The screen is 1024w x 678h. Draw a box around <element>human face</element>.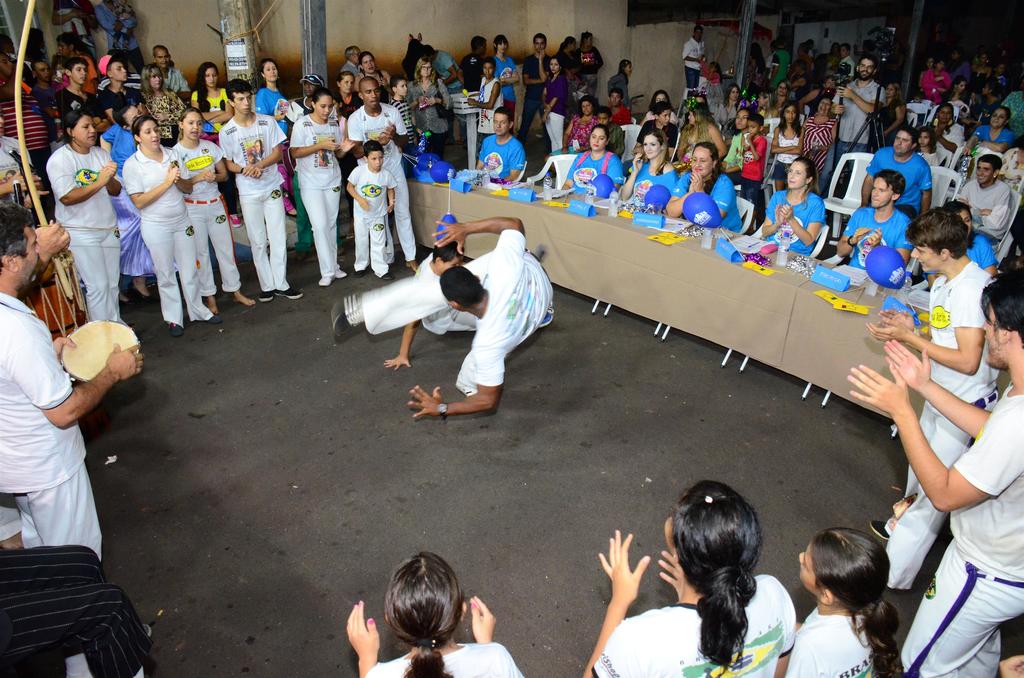
35/61/51/81.
